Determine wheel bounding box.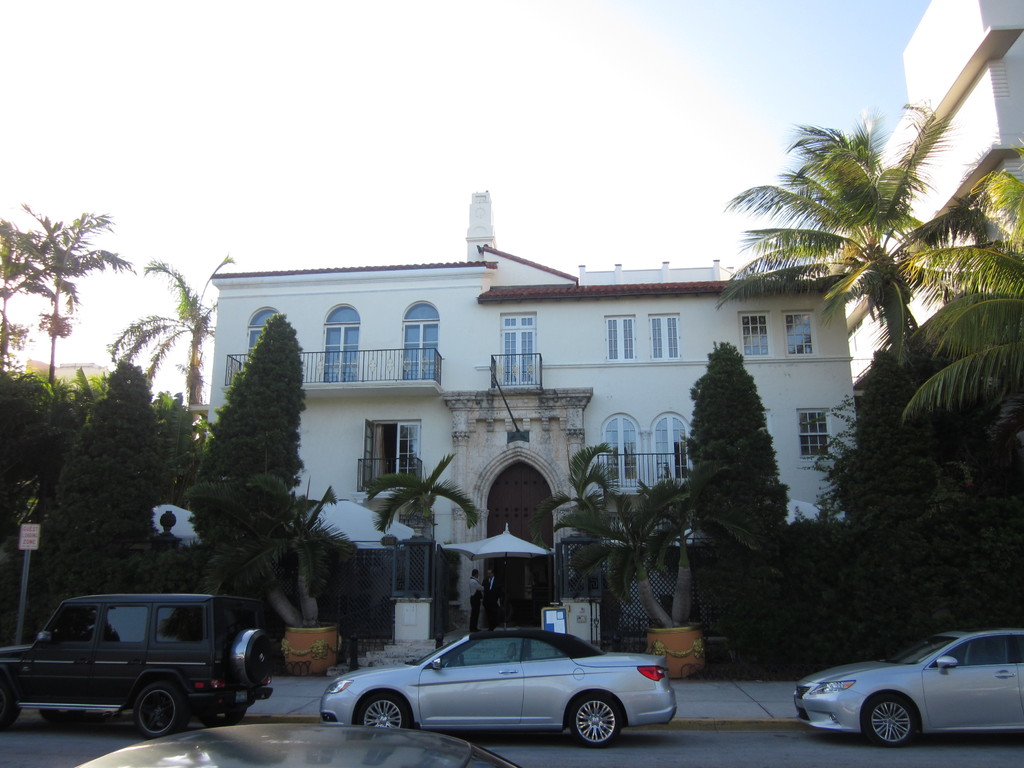
Determined: BBox(360, 694, 408, 726).
